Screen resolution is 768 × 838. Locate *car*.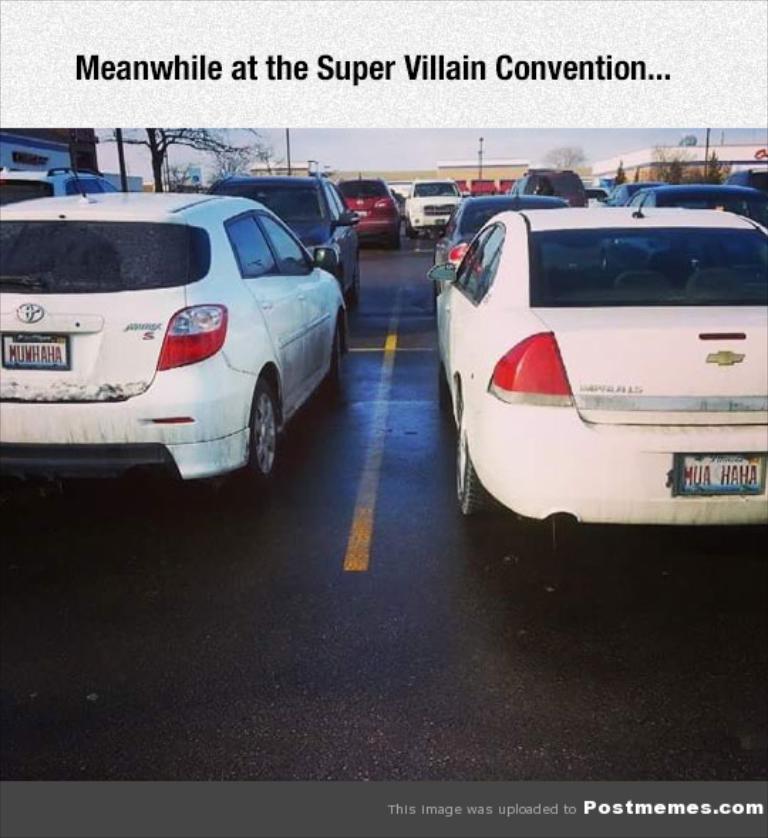
select_region(432, 192, 580, 275).
